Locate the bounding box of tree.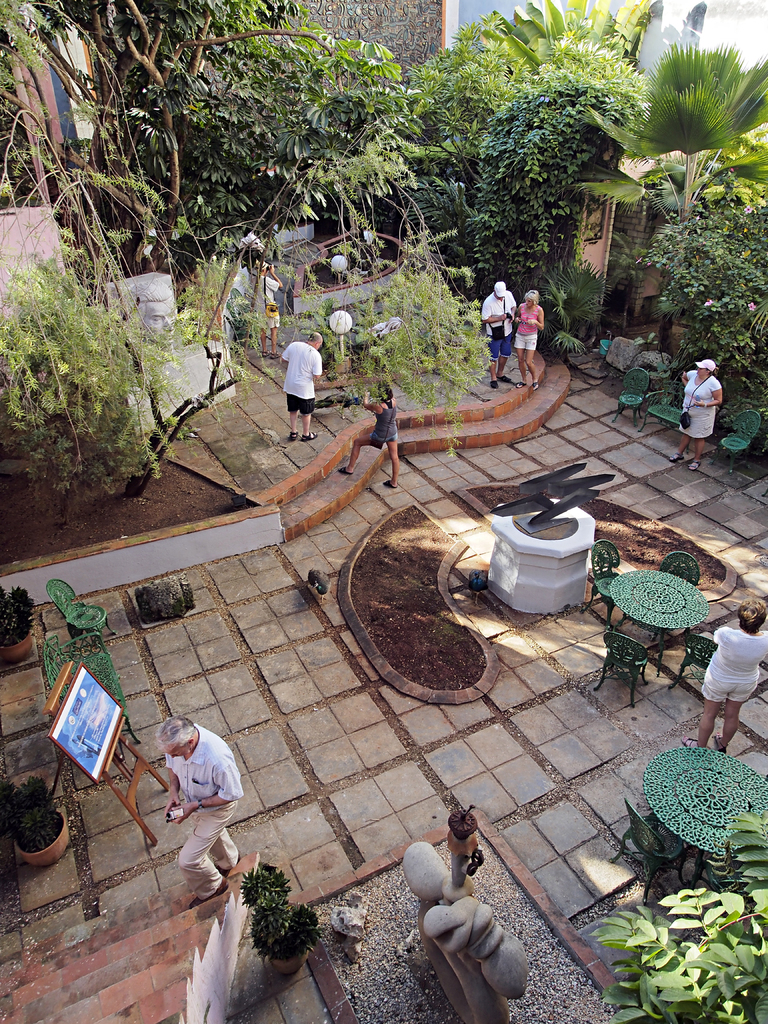
Bounding box: (x1=7, y1=247, x2=196, y2=518).
